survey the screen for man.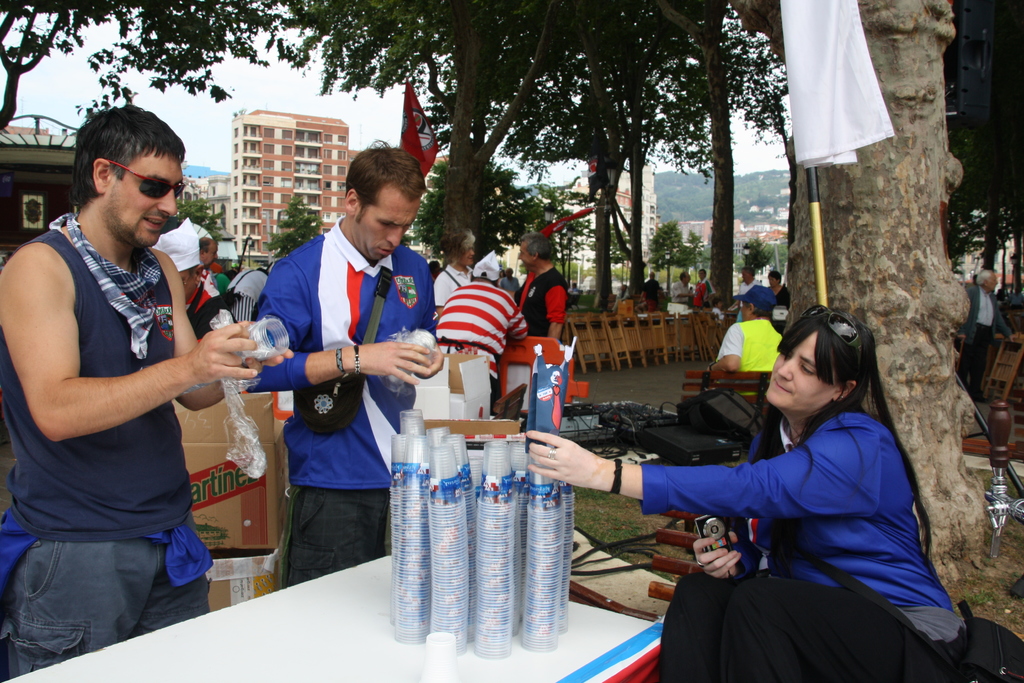
Survey found: rect(152, 217, 232, 345).
